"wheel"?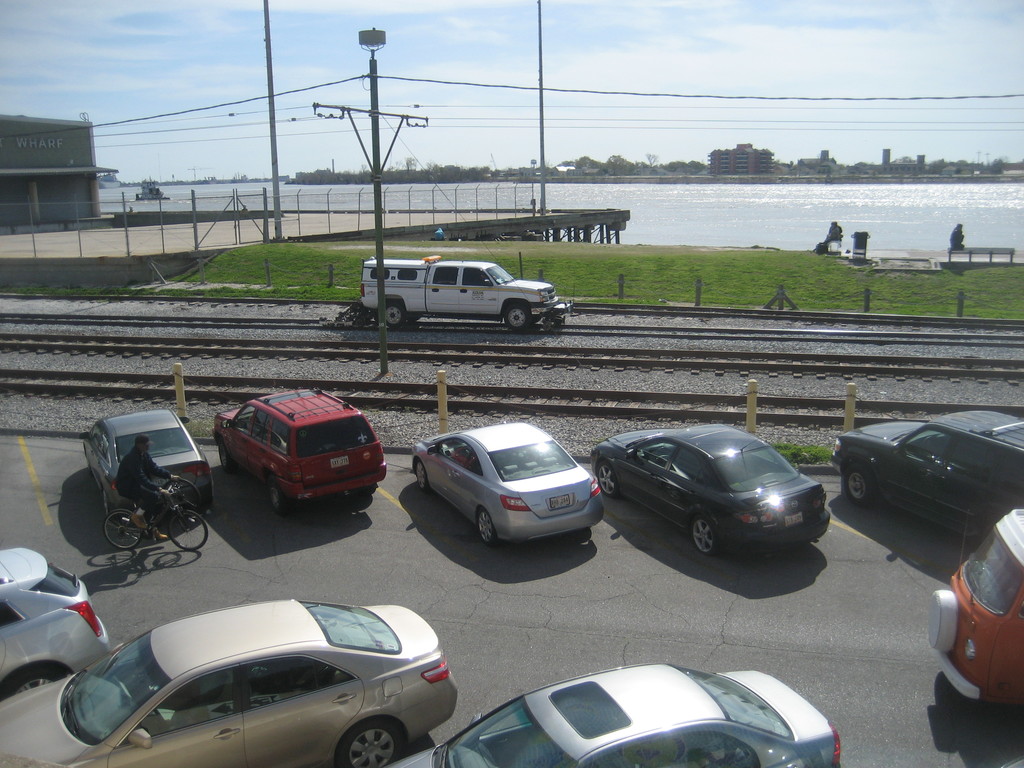
region(362, 485, 374, 499)
